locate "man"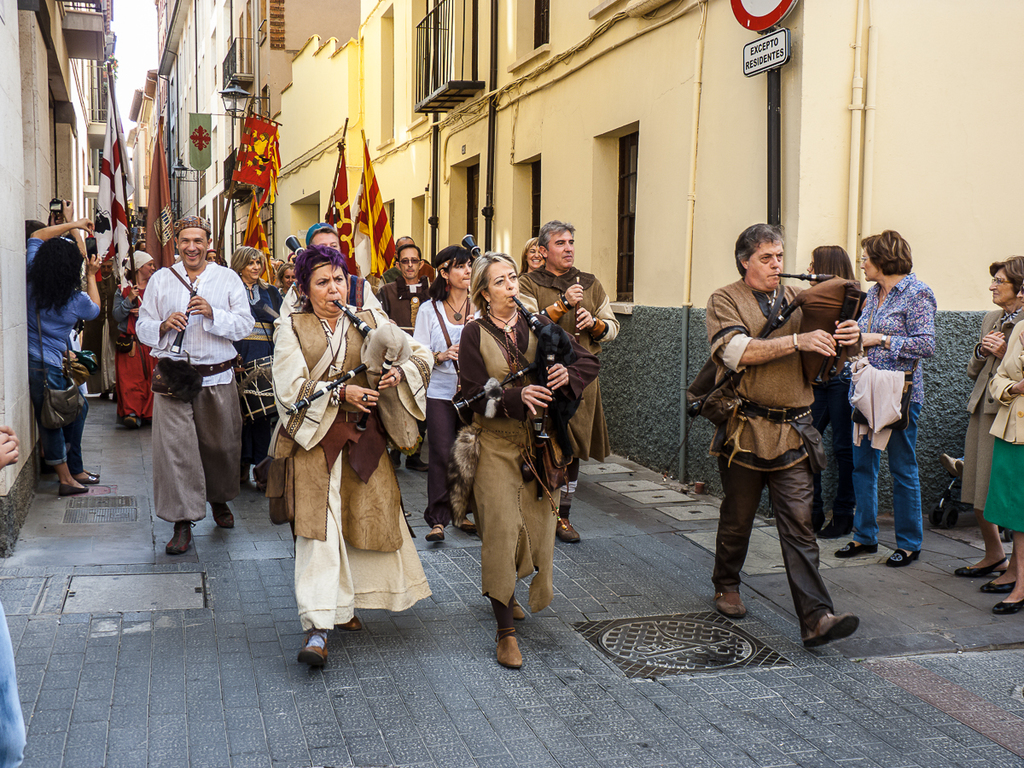
[x1=378, y1=244, x2=434, y2=470]
